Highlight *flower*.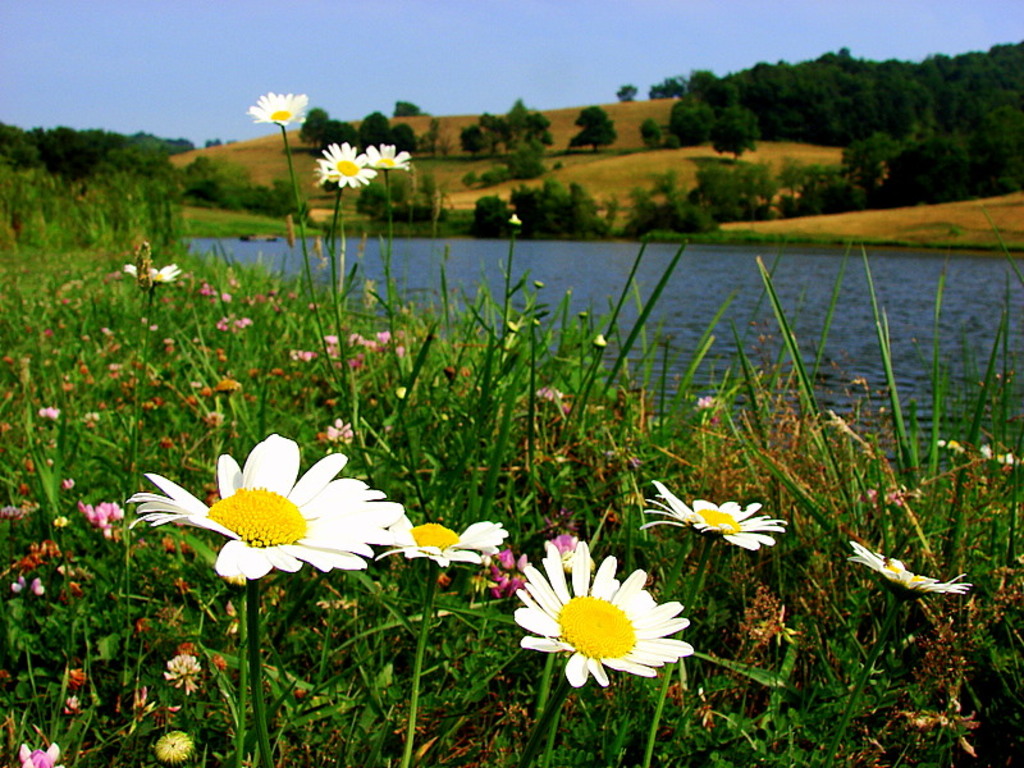
Highlighted region: [370, 142, 406, 177].
